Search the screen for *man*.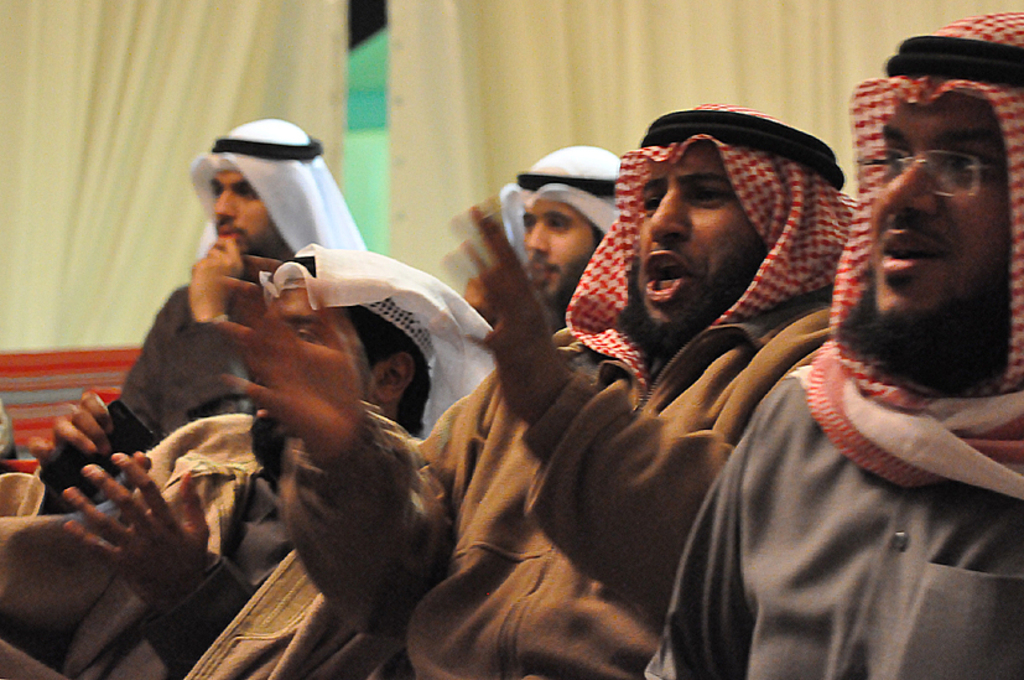
Found at crop(0, 235, 449, 679).
